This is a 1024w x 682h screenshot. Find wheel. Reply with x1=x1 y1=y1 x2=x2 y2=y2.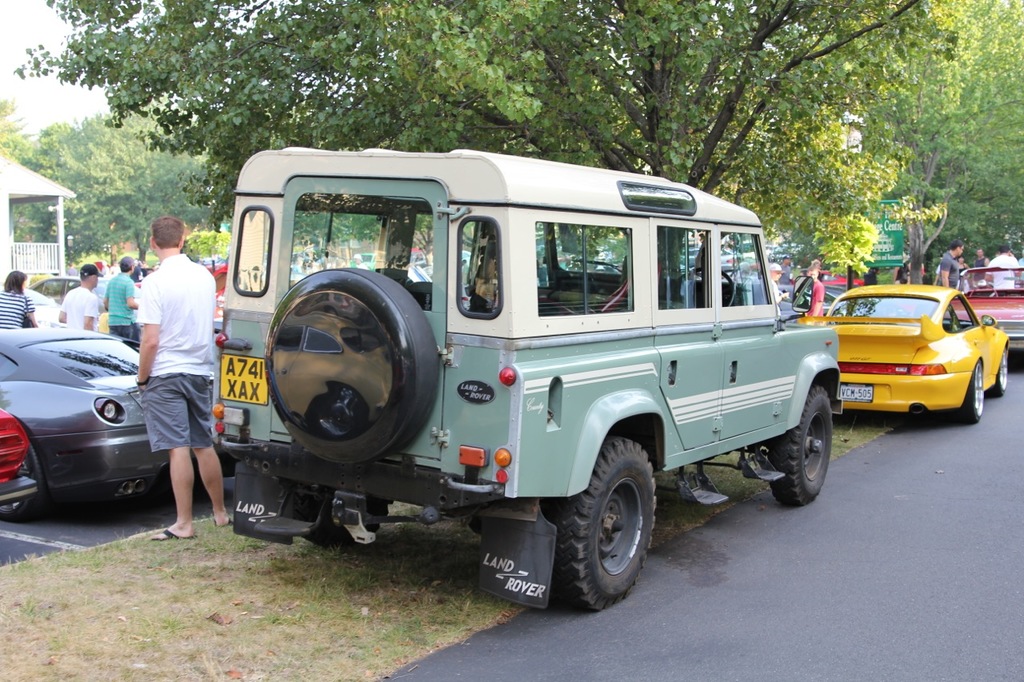
x1=989 y1=356 x2=1011 y2=397.
